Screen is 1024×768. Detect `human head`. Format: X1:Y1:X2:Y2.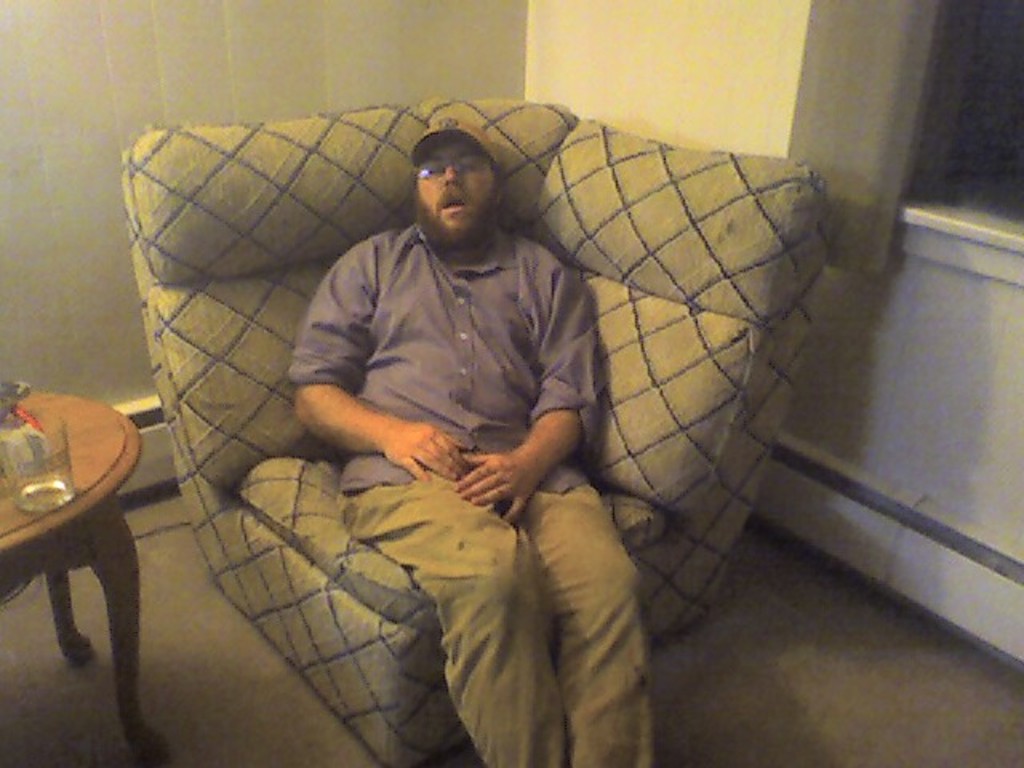
402:122:499:227.
